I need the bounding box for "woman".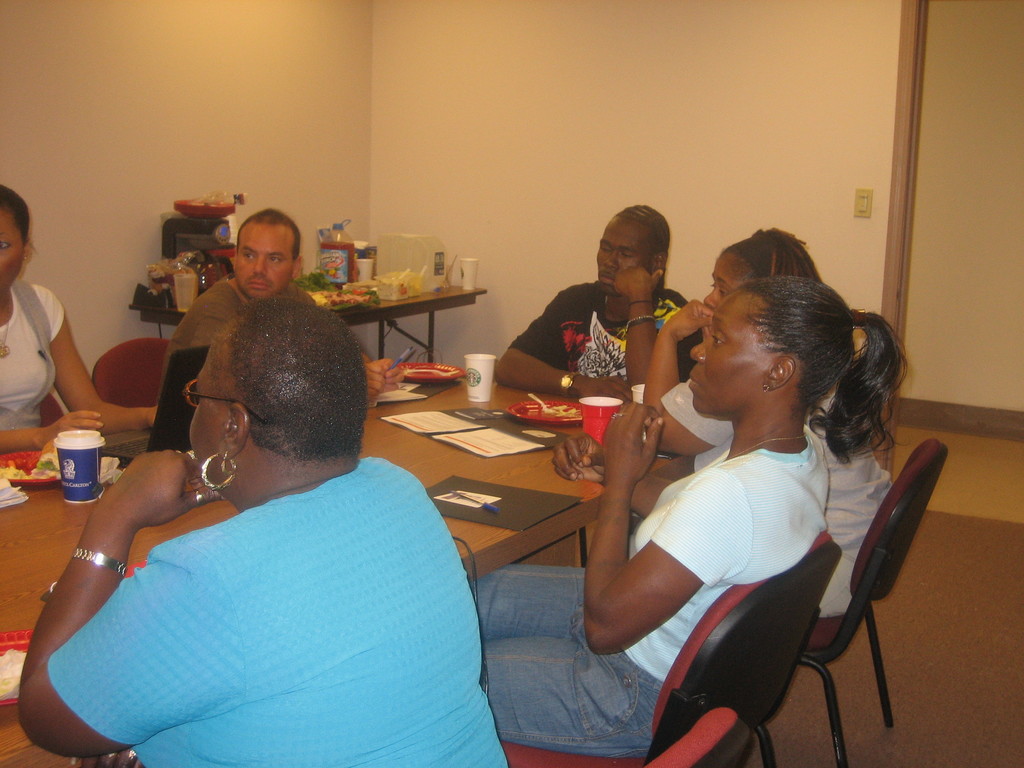
Here it is: bbox=[23, 273, 507, 759].
